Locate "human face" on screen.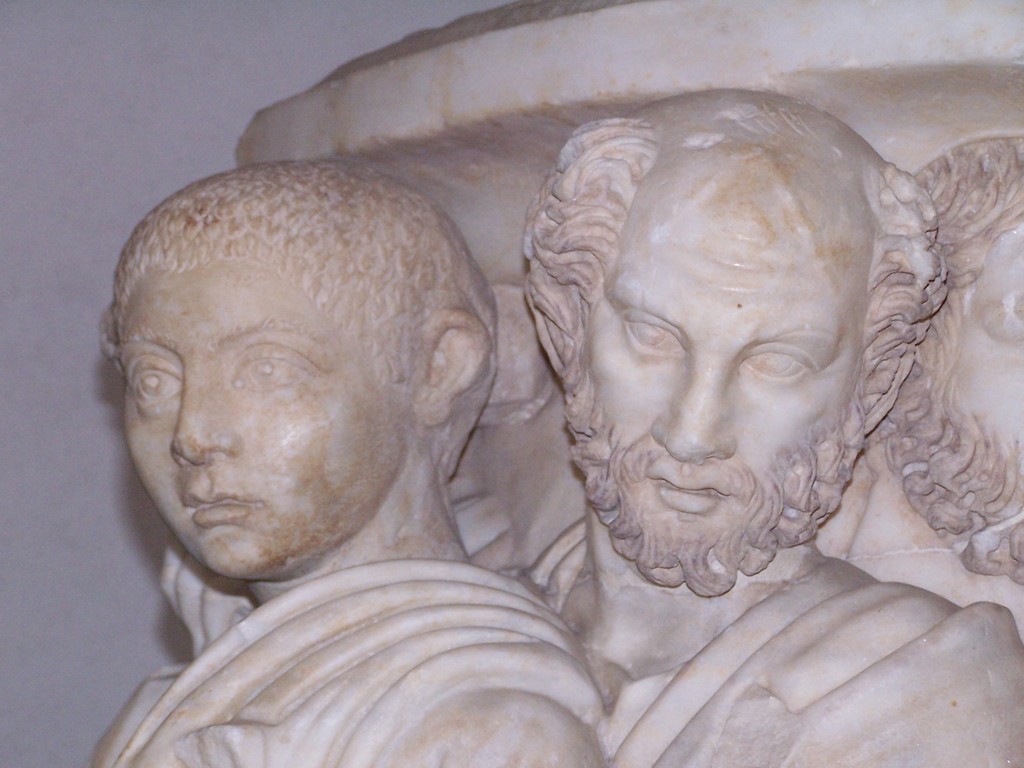
On screen at crop(584, 185, 869, 553).
